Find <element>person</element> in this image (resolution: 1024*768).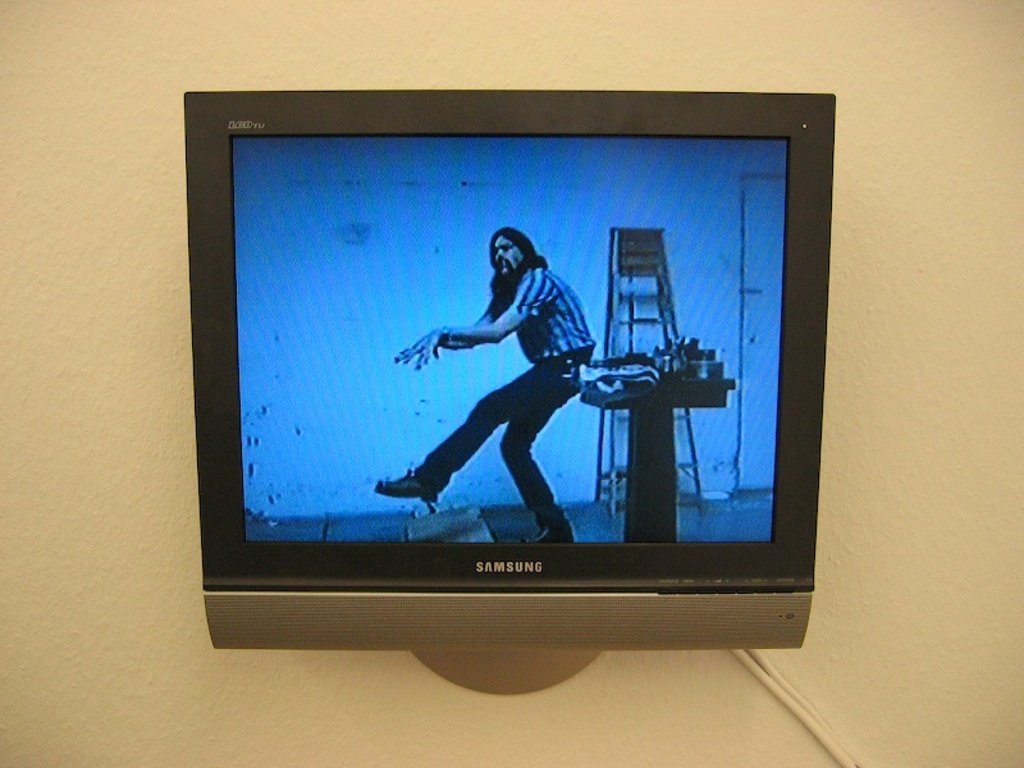
<bbox>404, 214, 590, 561</bbox>.
